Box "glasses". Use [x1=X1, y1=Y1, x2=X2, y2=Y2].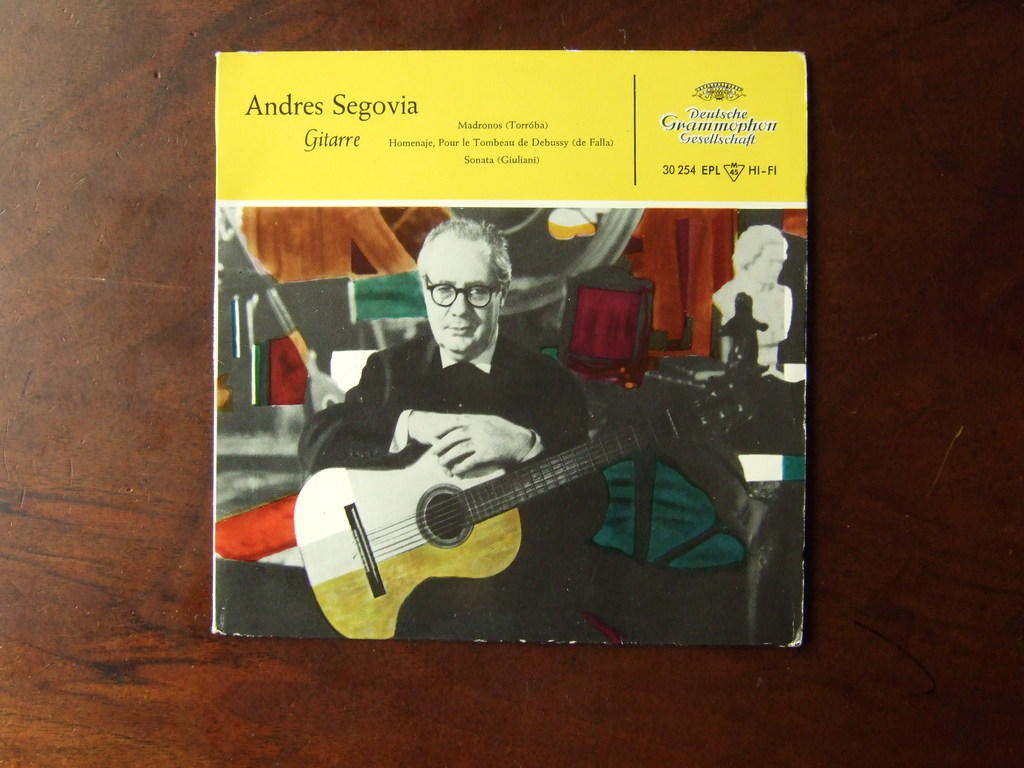
[x1=424, y1=275, x2=499, y2=311].
